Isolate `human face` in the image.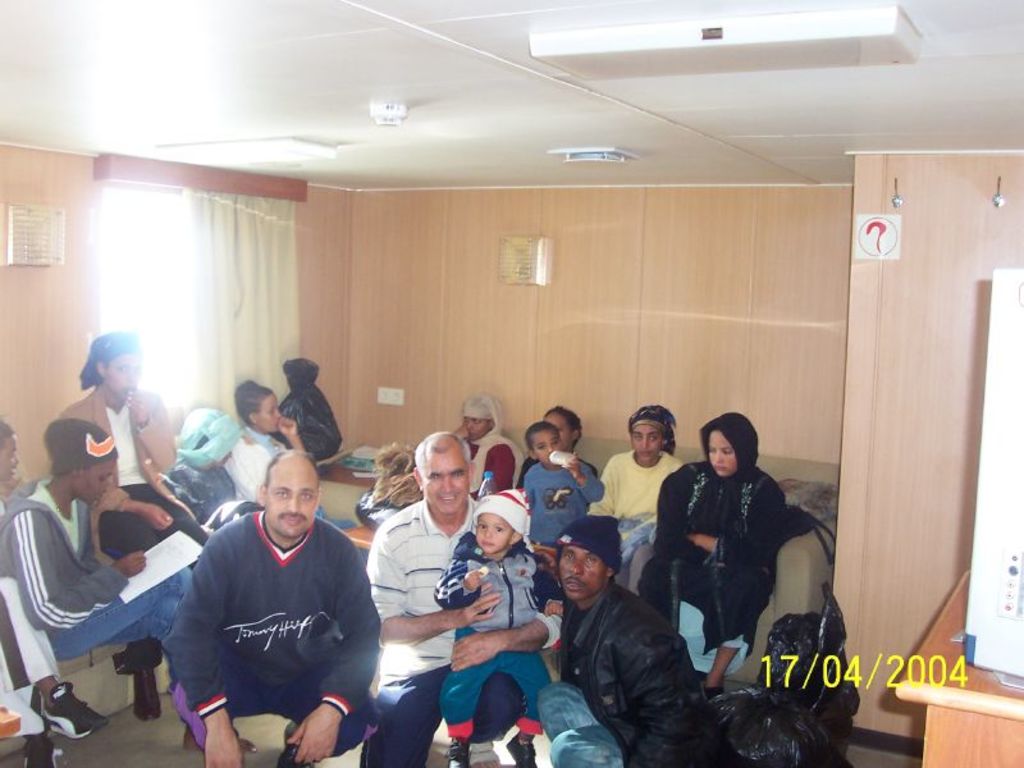
Isolated region: [left=559, top=545, right=609, bottom=599].
